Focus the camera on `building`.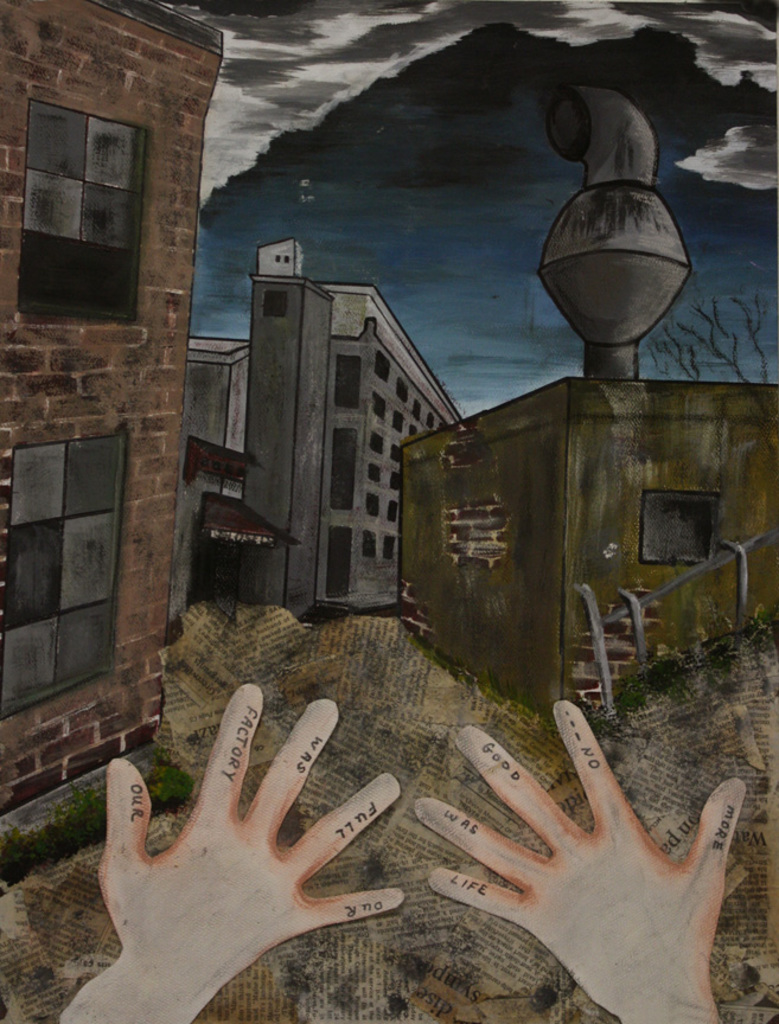
Focus region: 392, 85, 778, 709.
